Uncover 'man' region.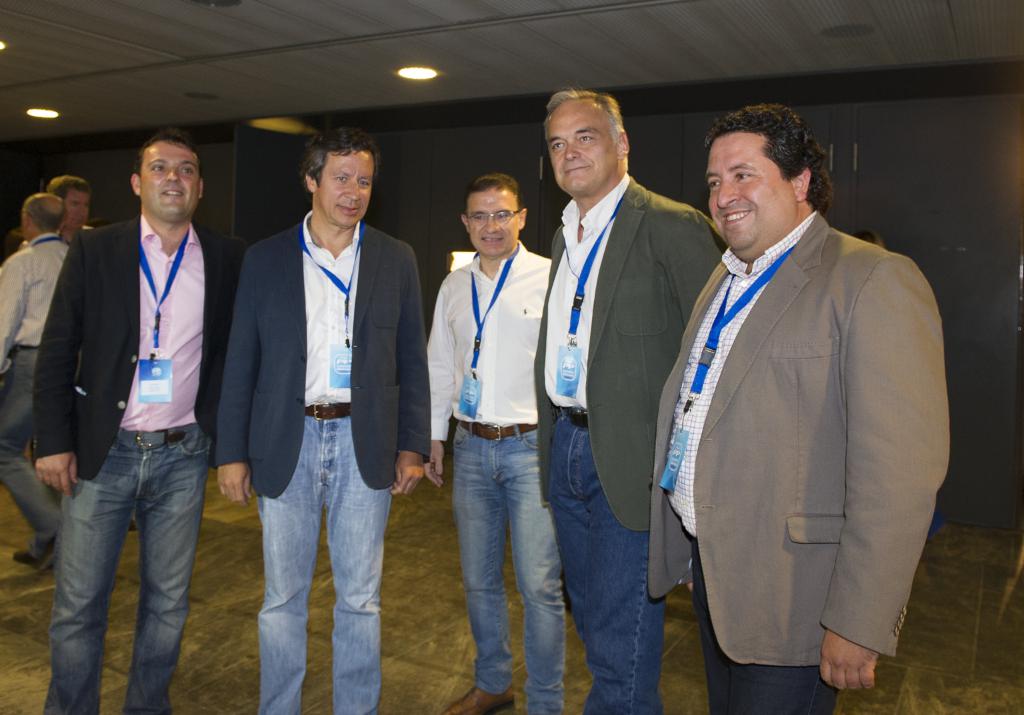
Uncovered: BBox(0, 192, 73, 578).
